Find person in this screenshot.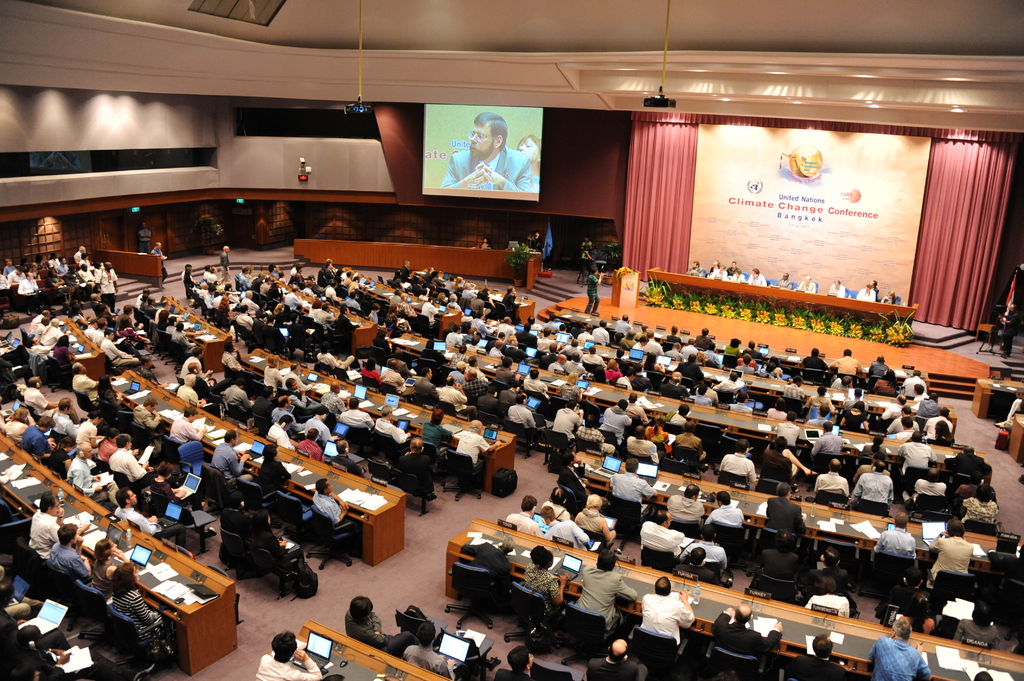
The bounding box for person is {"x1": 926, "y1": 419, "x2": 959, "y2": 447}.
